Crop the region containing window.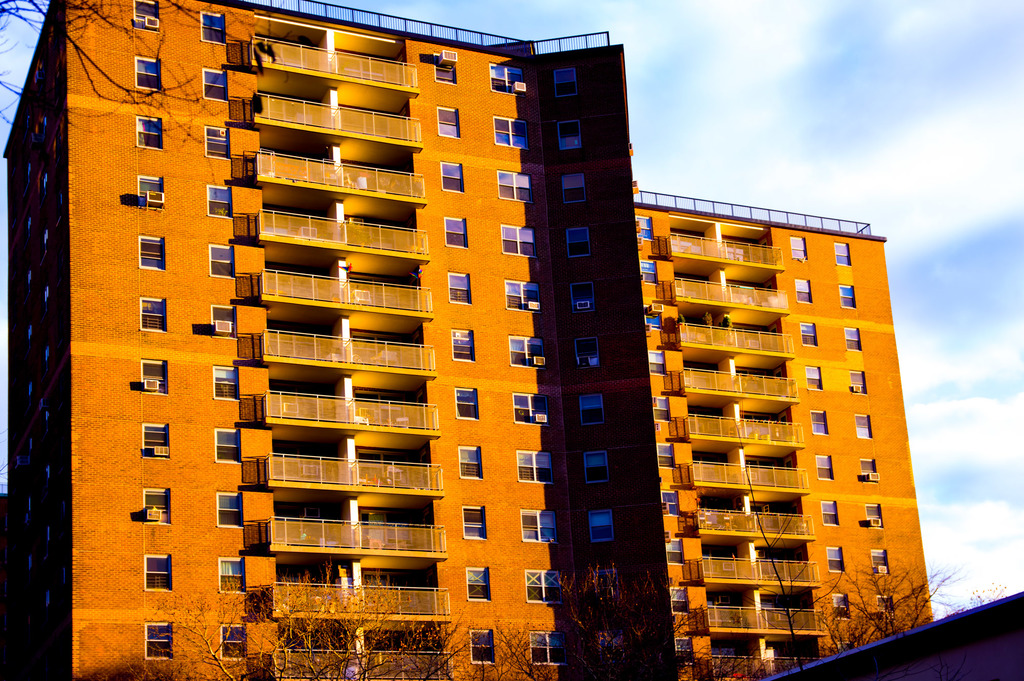
Crop region: region(516, 450, 551, 483).
